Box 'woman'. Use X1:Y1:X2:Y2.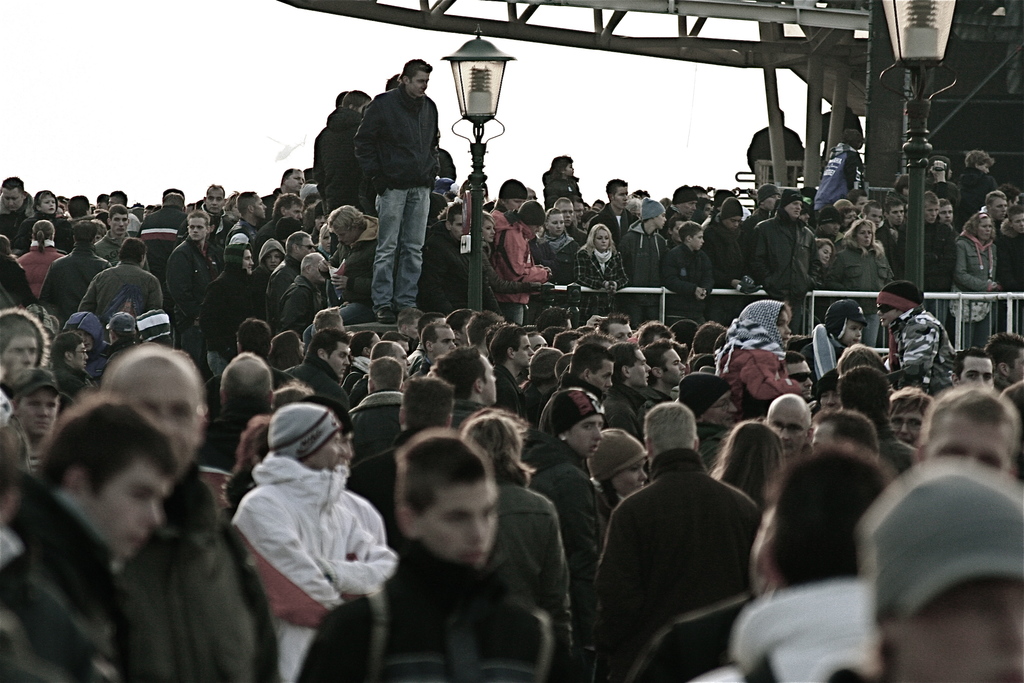
536:211:578:306.
